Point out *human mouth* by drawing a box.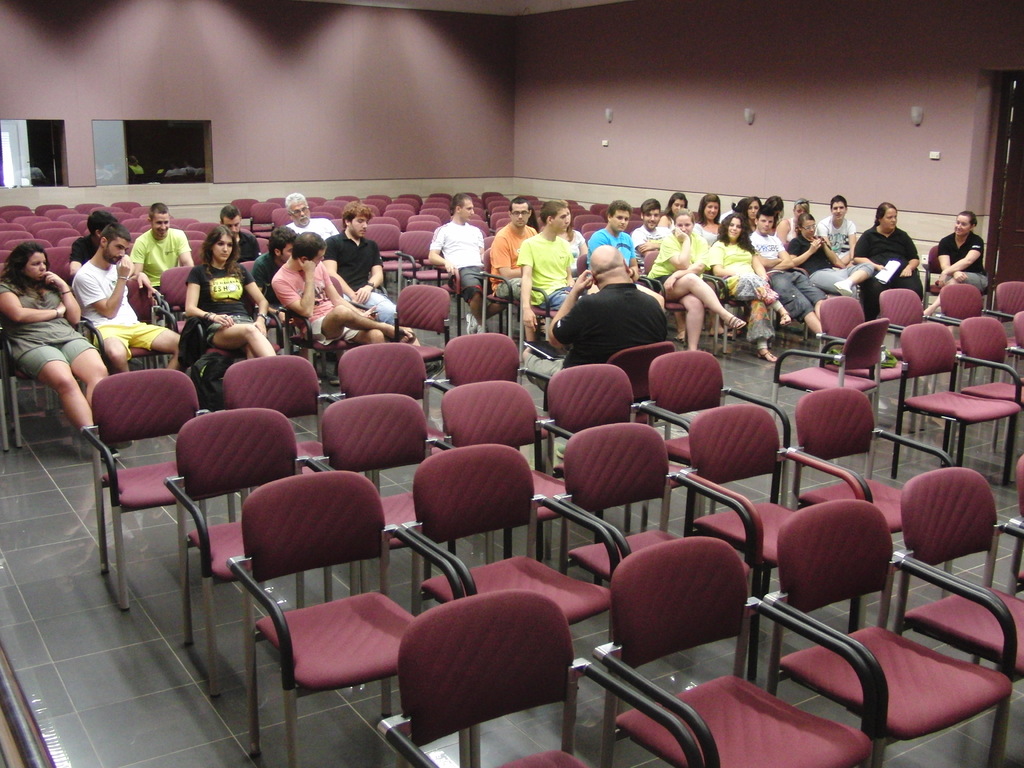
513:218:524:227.
